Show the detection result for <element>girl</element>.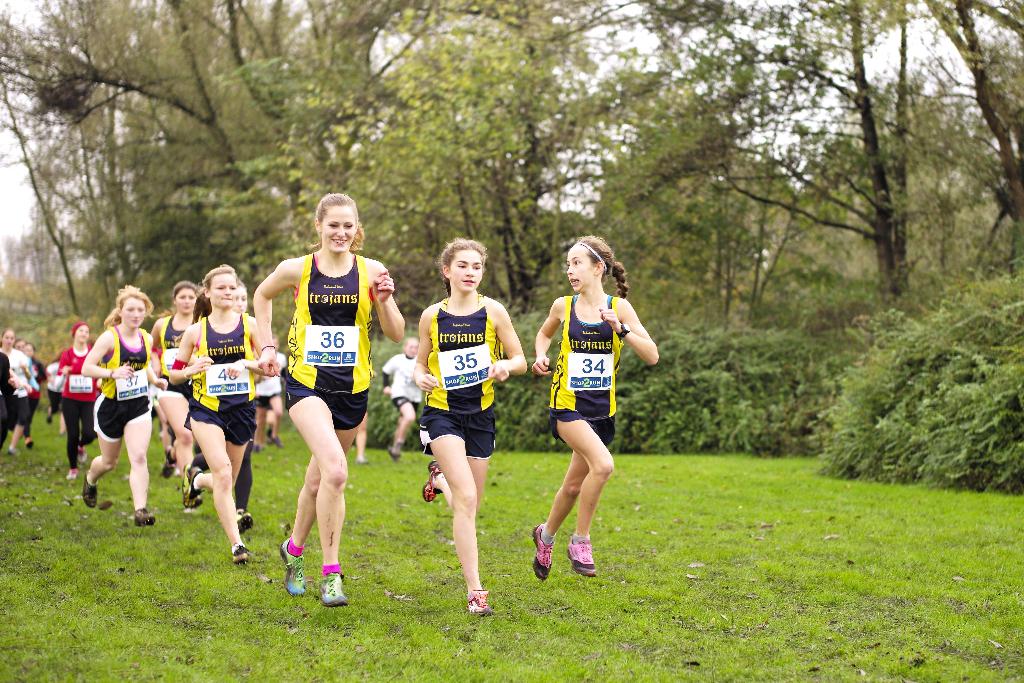
<region>169, 268, 258, 562</region>.
